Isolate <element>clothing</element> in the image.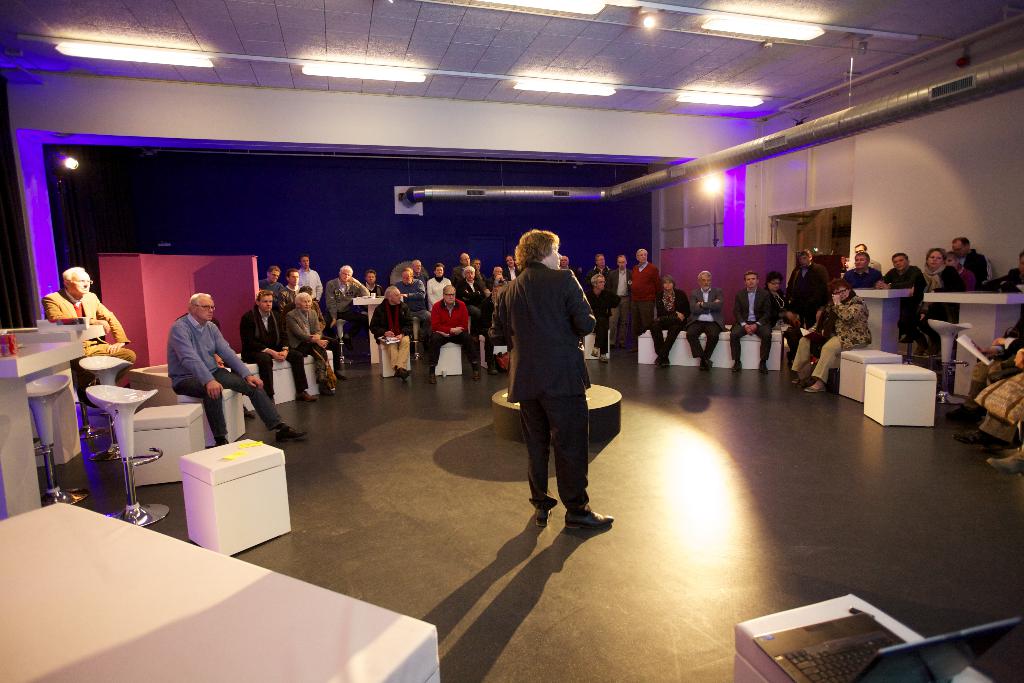
Isolated region: x1=42 y1=283 x2=133 y2=407.
